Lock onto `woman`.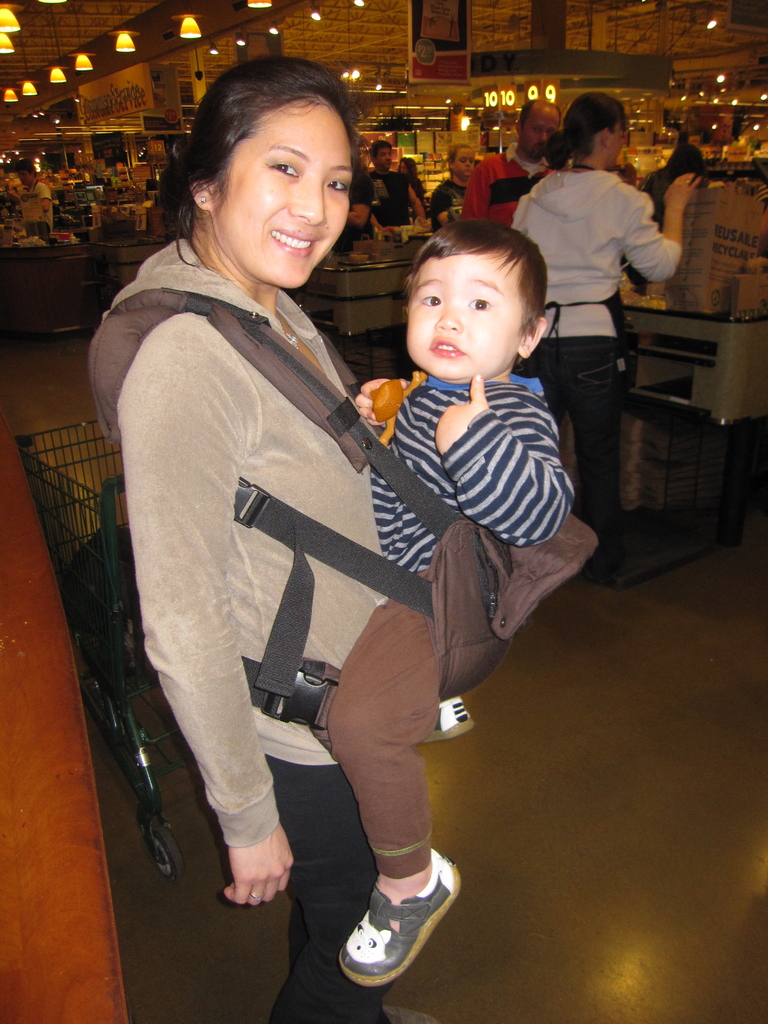
Locked: (393, 155, 426, 217).
